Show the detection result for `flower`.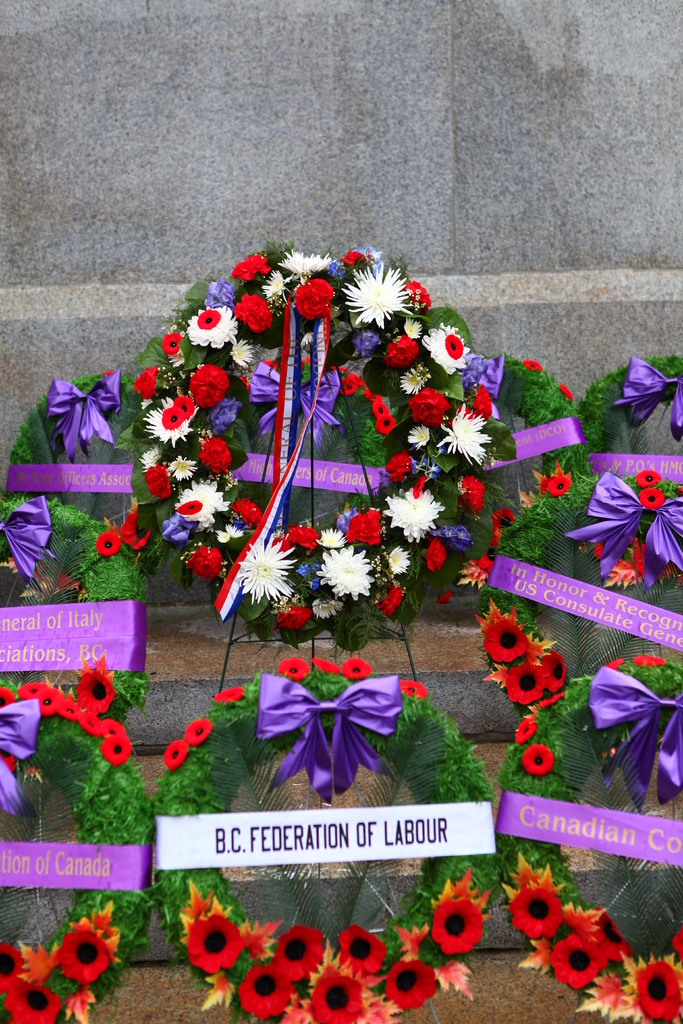
BBox(472, 554, 491, 571).
